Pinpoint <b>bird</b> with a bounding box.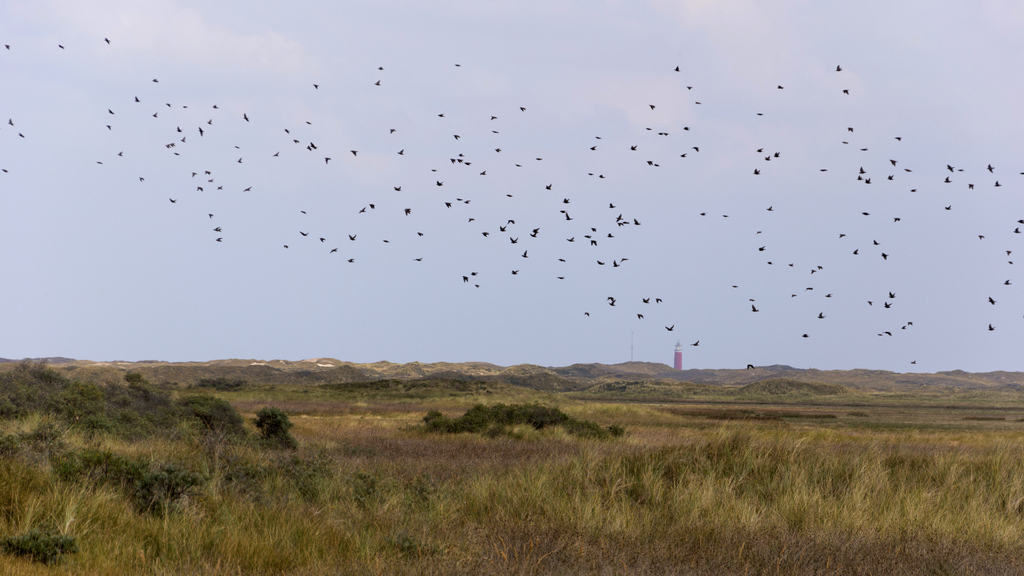
742/362/756/371.
